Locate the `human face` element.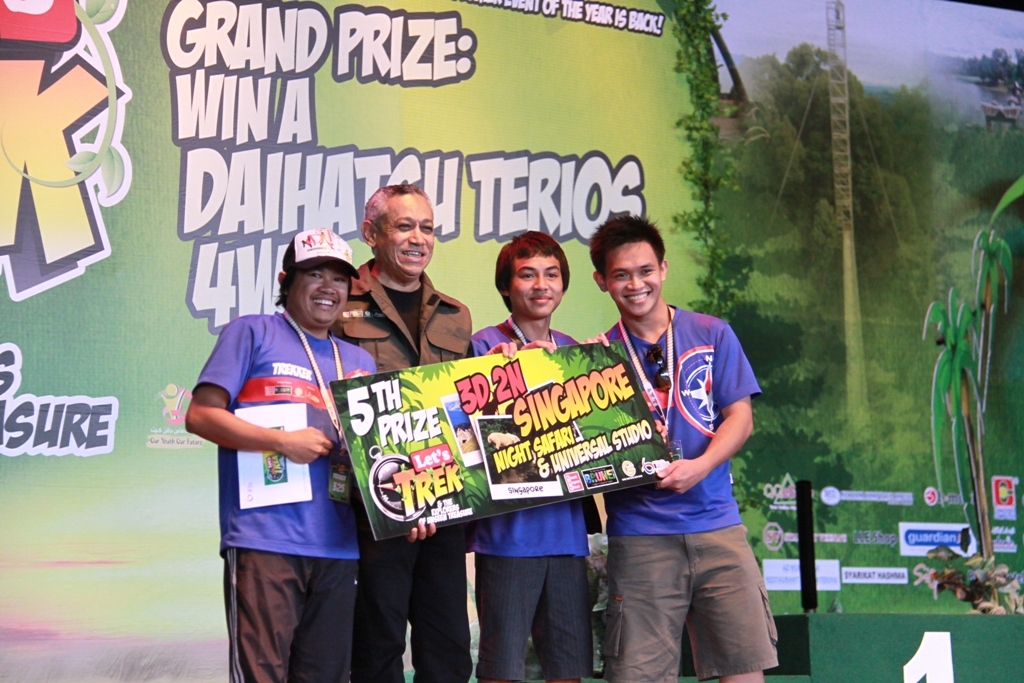
Element bbox: left=510, top=257, right=561, bottom=317.
